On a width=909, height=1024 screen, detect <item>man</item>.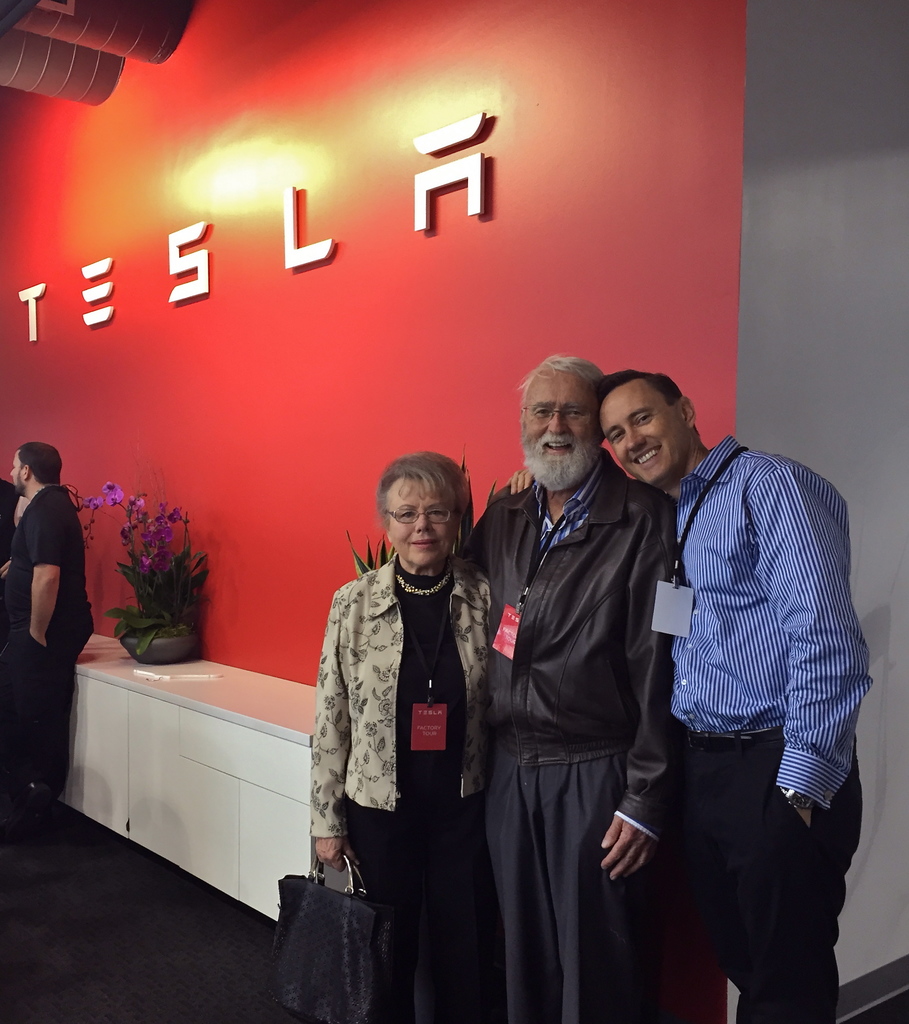
l=0, t=442, r=90, b=810.
